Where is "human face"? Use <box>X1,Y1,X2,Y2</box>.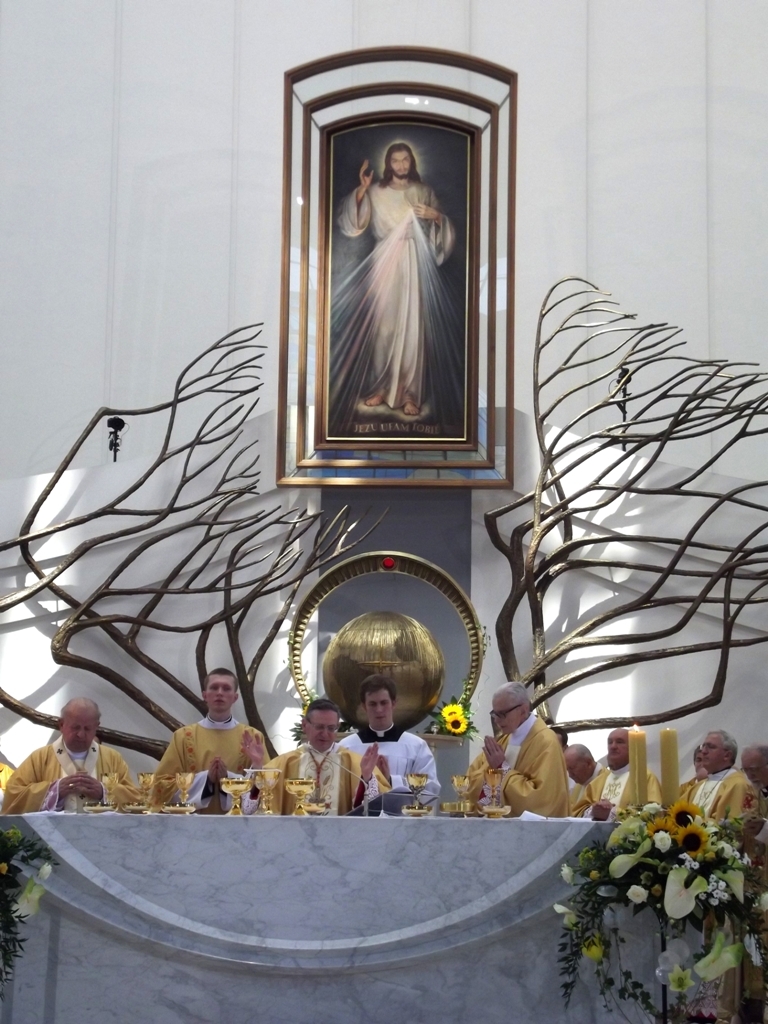
<box>360,684,390,737</box>.
